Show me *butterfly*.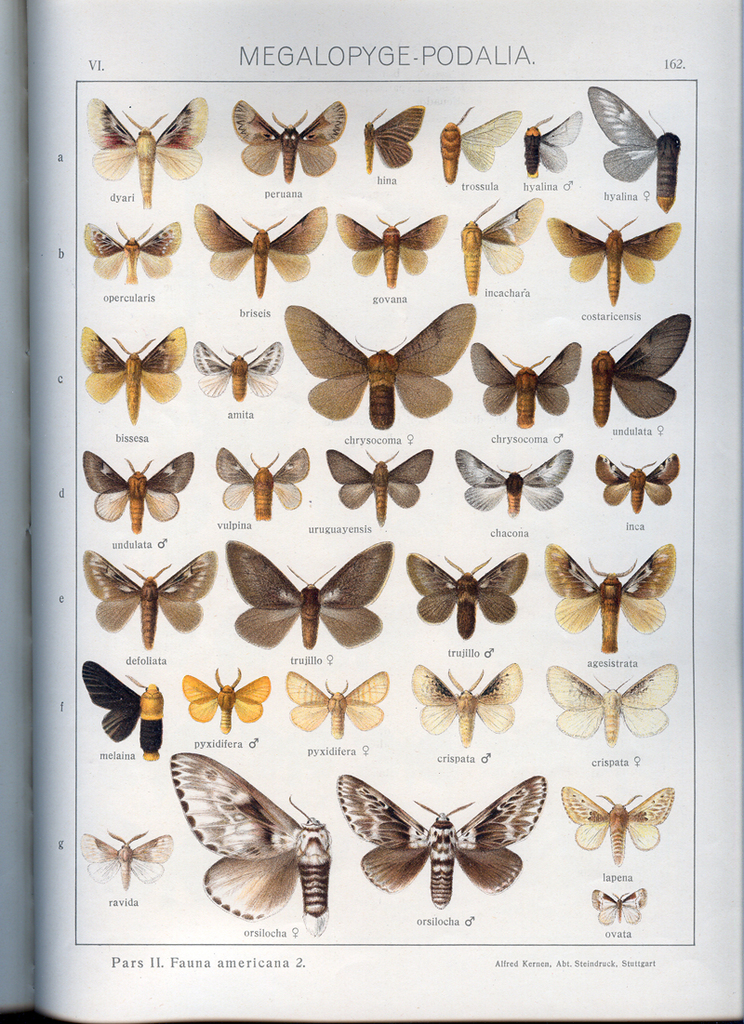
*butterfly* is here: 461:194:545:298.
